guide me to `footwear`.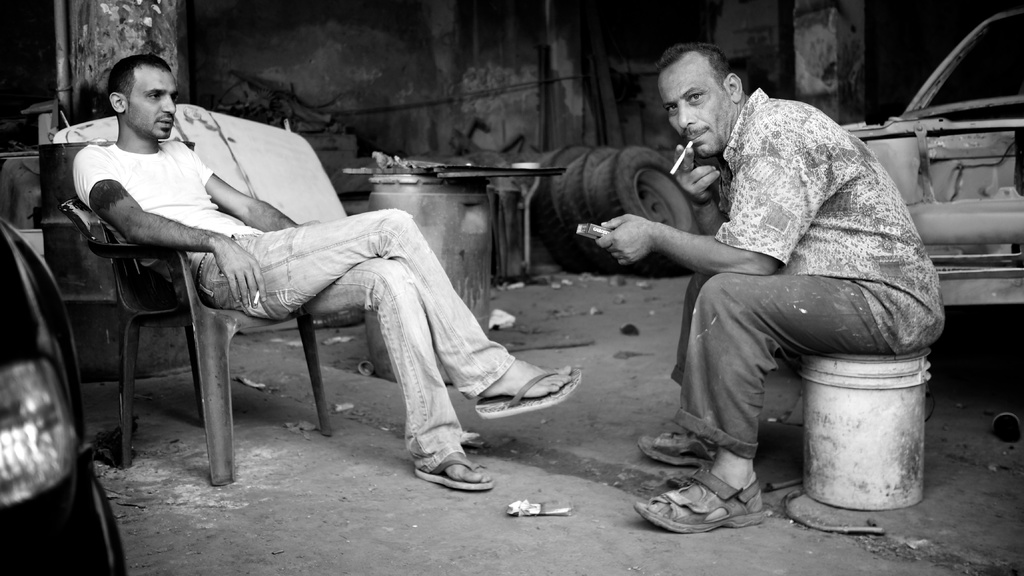
Guidance: (x1=458, y1=357, x2=560, y2=424).
